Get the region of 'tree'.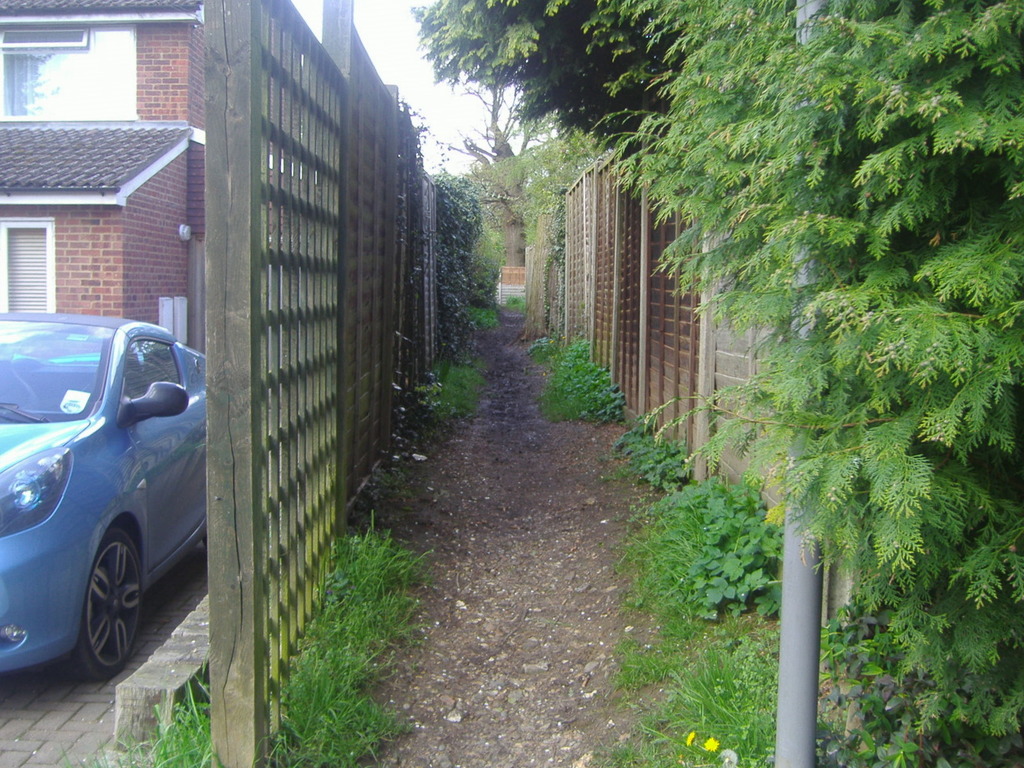
(left=655, top=18, right=1019, bottom=667).
